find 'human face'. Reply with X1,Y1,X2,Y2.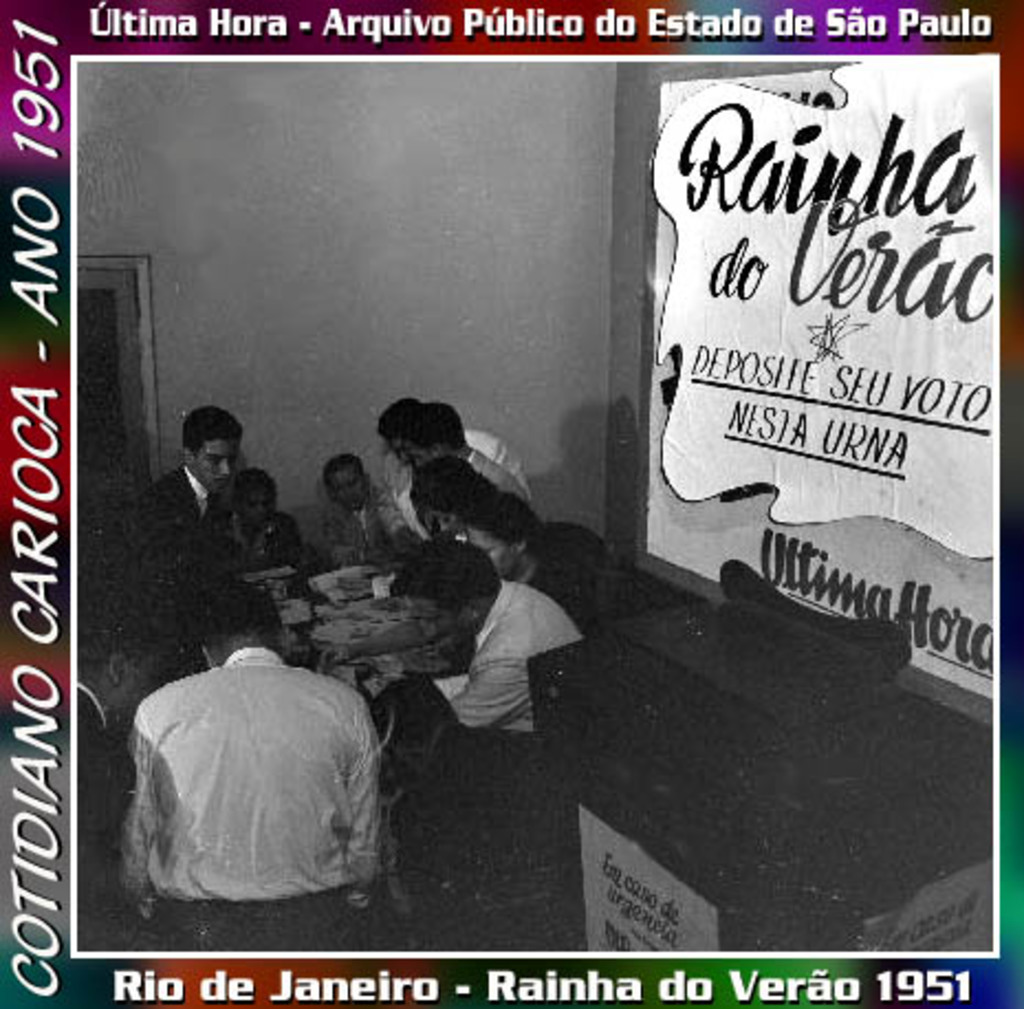
189,436,242,491.
